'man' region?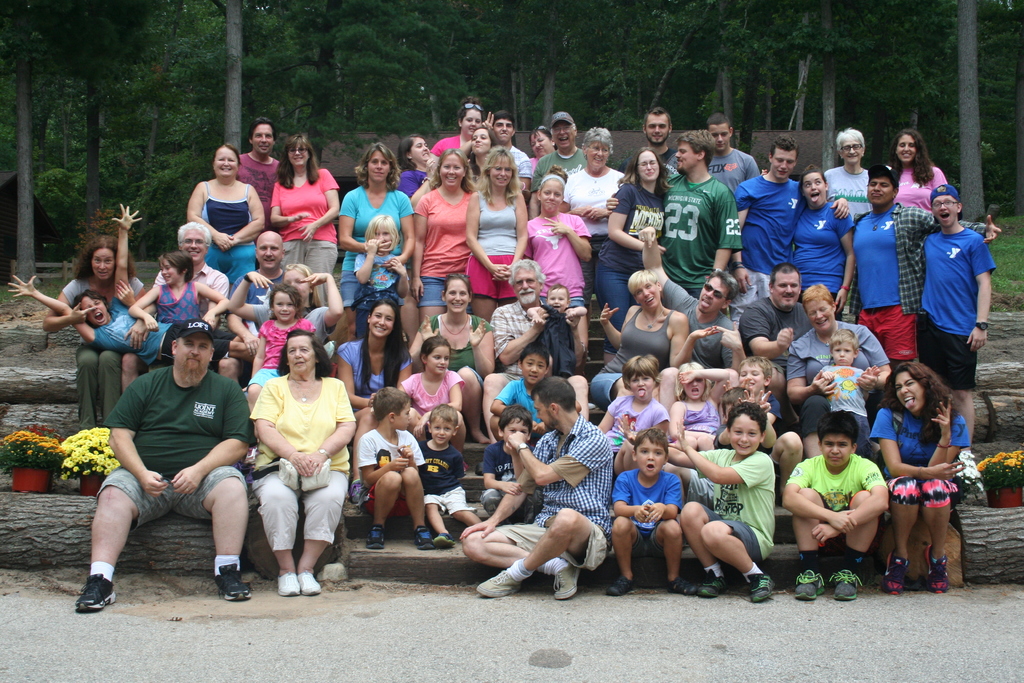
{"left": 72, "top": 295, "right": 253, "bottom": 613}
